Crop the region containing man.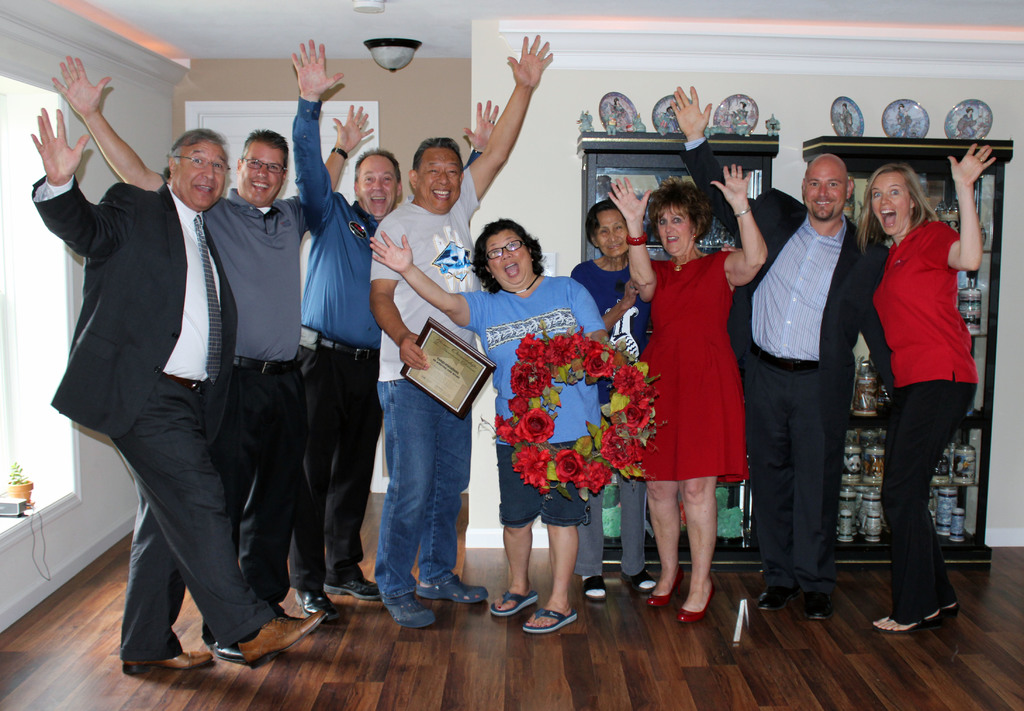
Crop region: [x1=26, y1=123, x2=264, y2=660].
